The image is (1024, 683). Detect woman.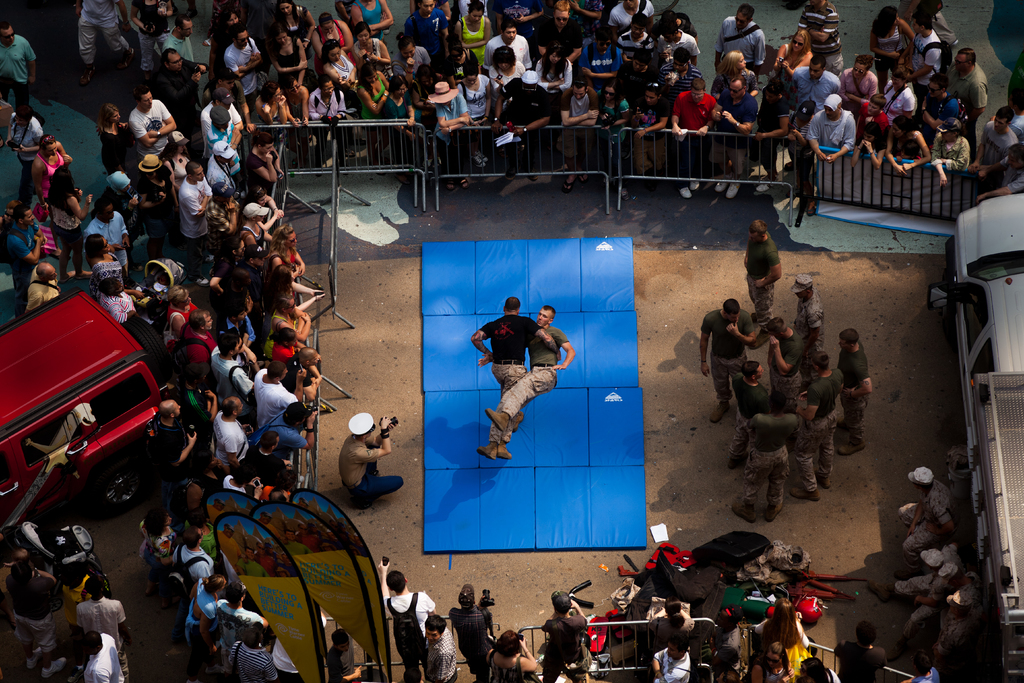
Detection: (12,97,49,213).
